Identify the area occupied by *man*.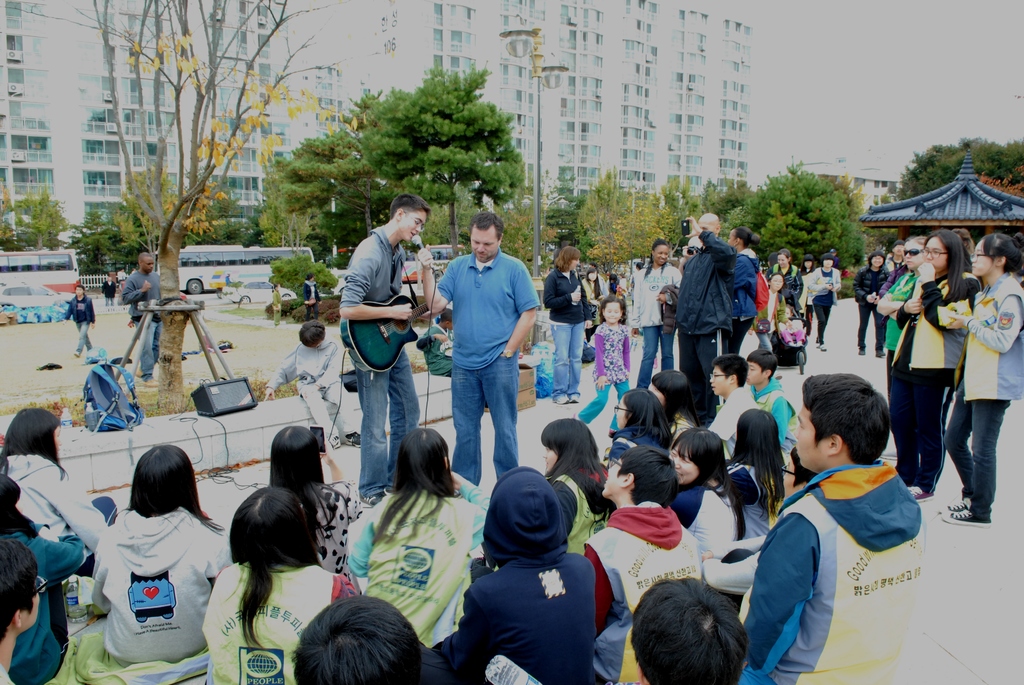
Area: Rect(669, 210, 735, 430).
